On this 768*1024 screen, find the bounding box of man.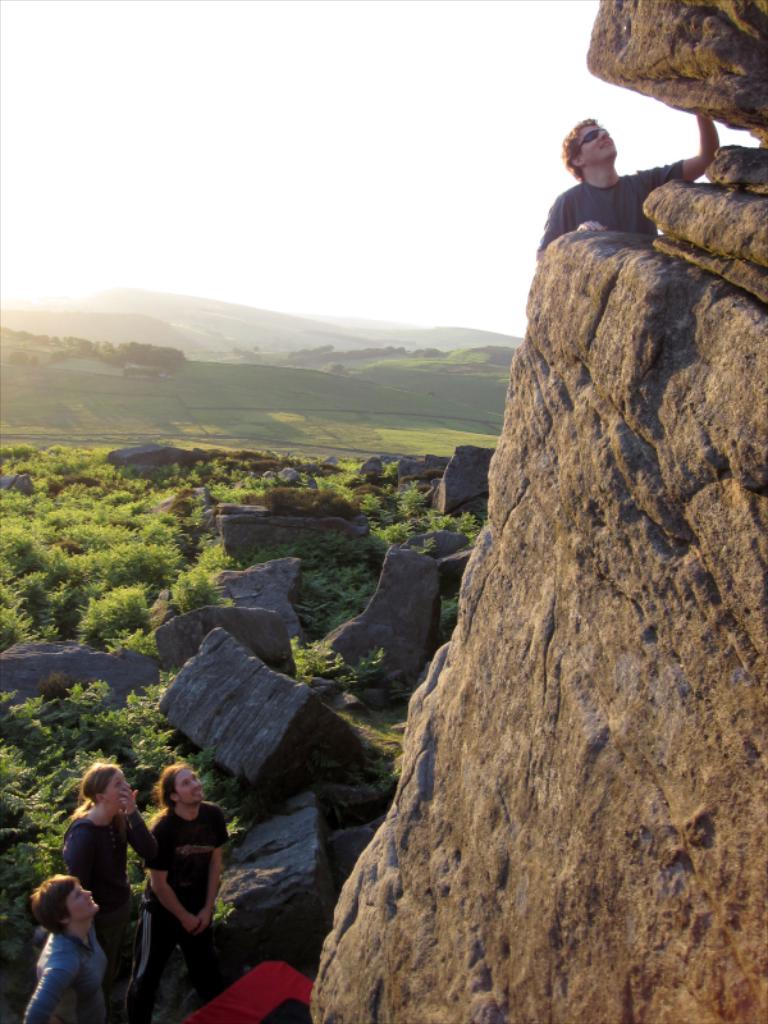
Bounding box: bbox=(539, 113, 673, 260).
